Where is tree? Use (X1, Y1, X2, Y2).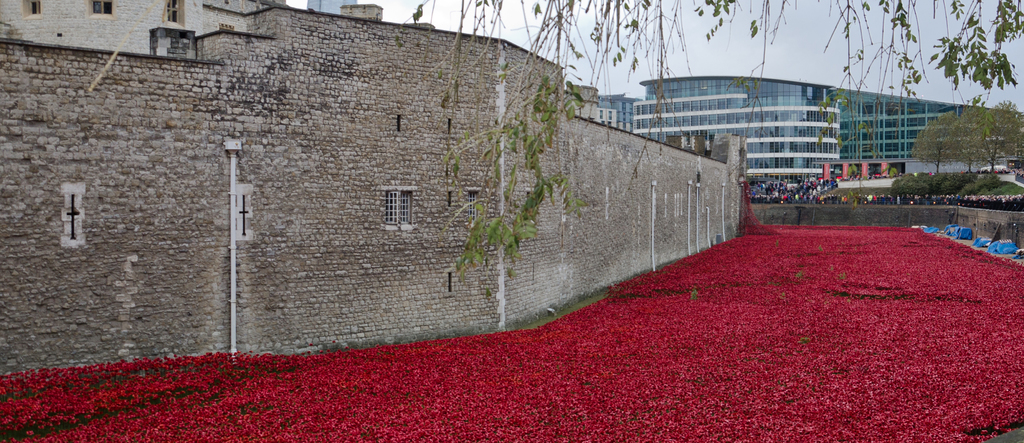
(409, 0, 1021, 274).
